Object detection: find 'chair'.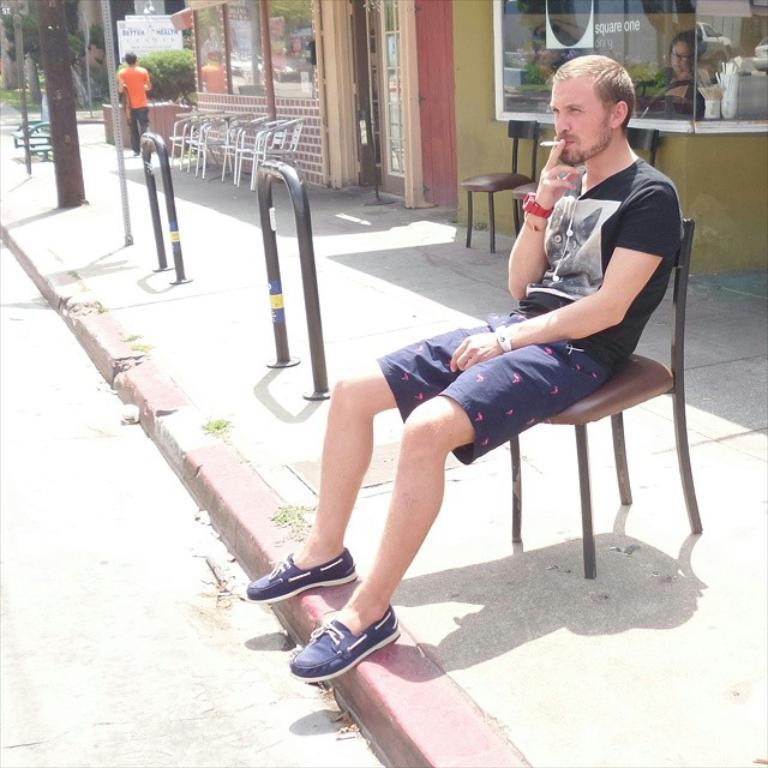
Rect(12, 110, 59, 150).
